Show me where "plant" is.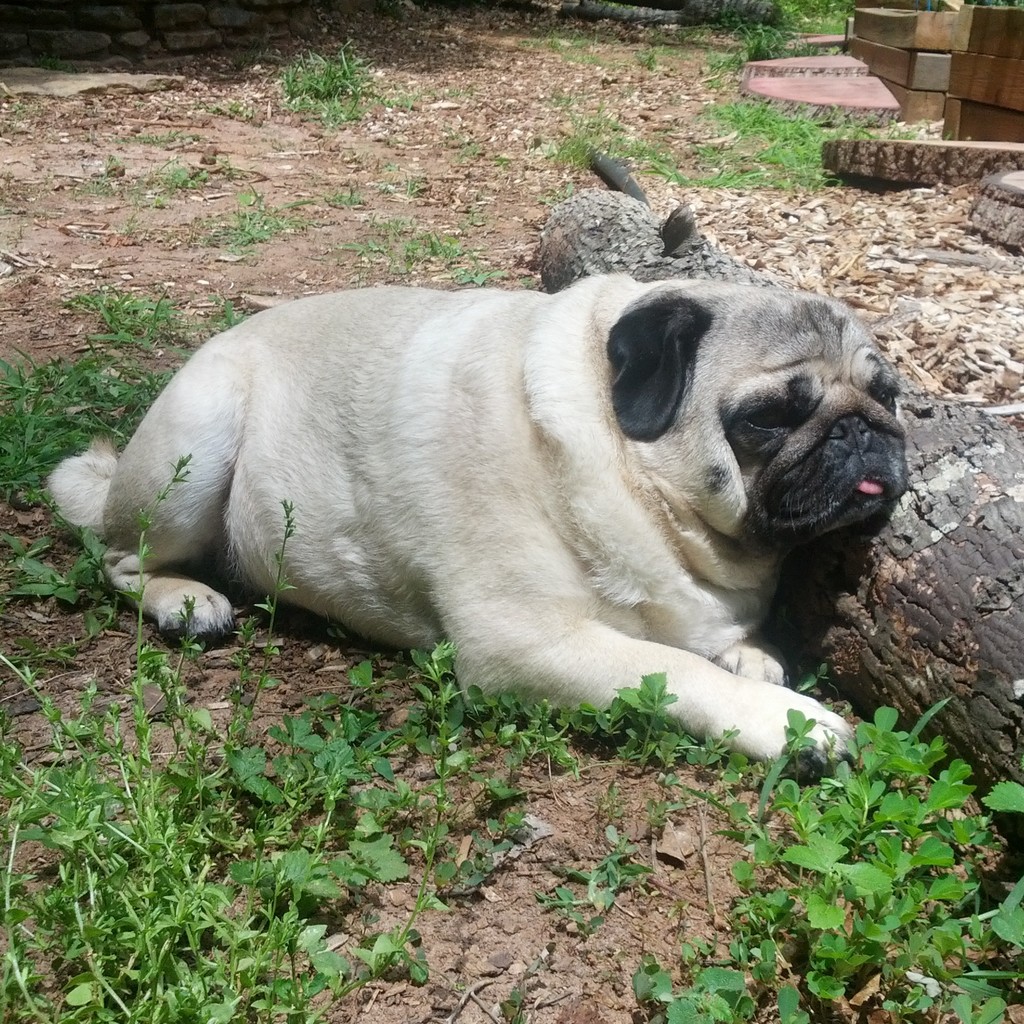
"plant" is at 147:127:218:205.
